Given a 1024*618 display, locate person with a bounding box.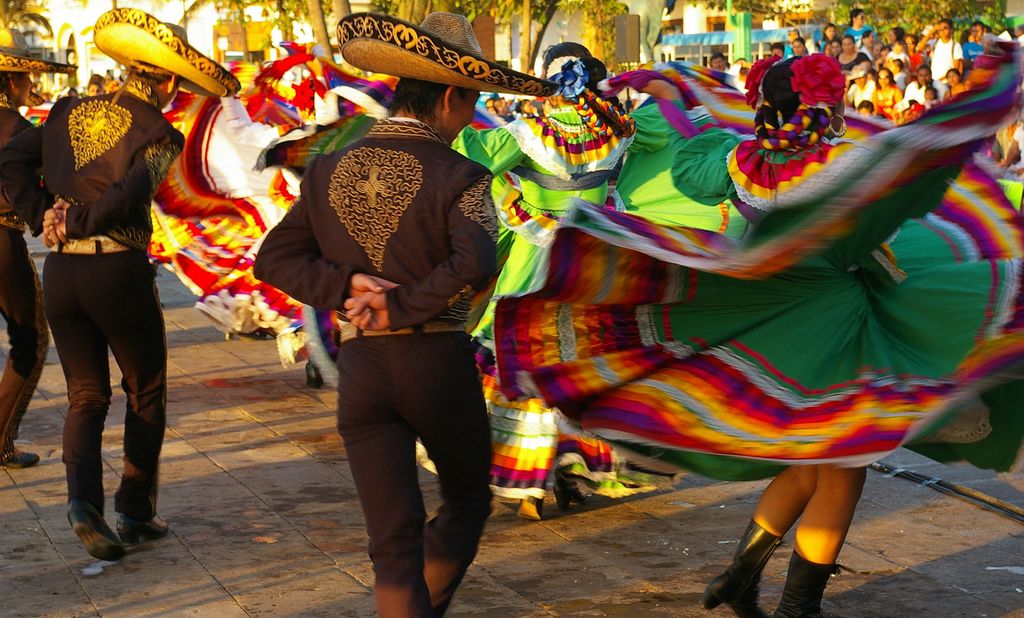
Located: {"x1": 859, "y1": 62, "x2": 874, "y2": 102}.
